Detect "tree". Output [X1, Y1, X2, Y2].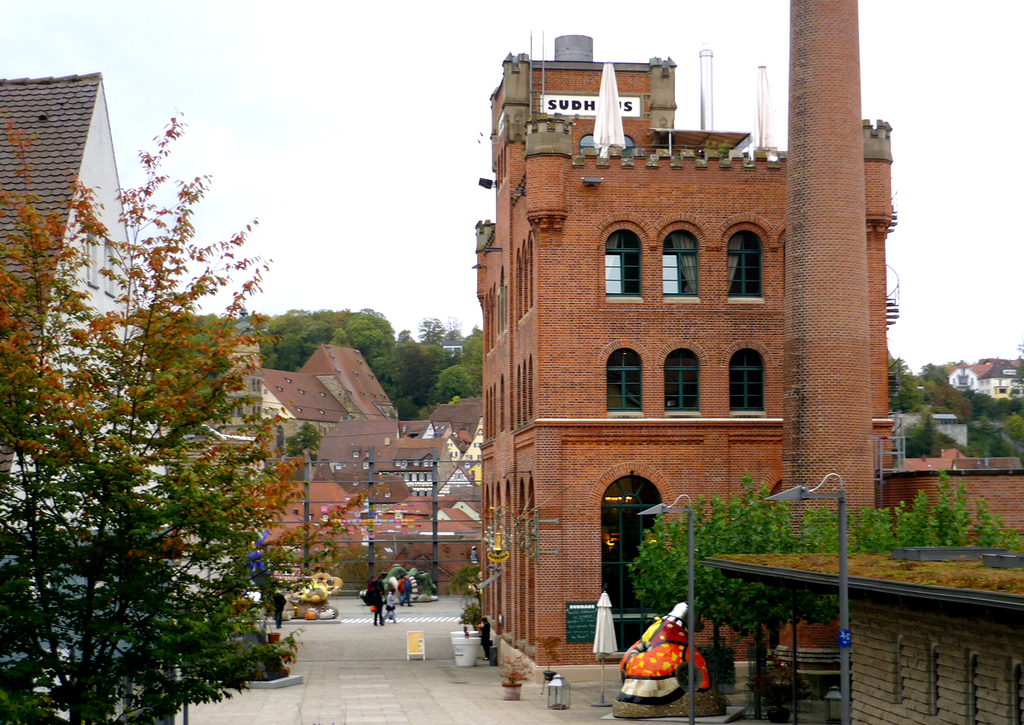
[986, 355, 1014, 378].
